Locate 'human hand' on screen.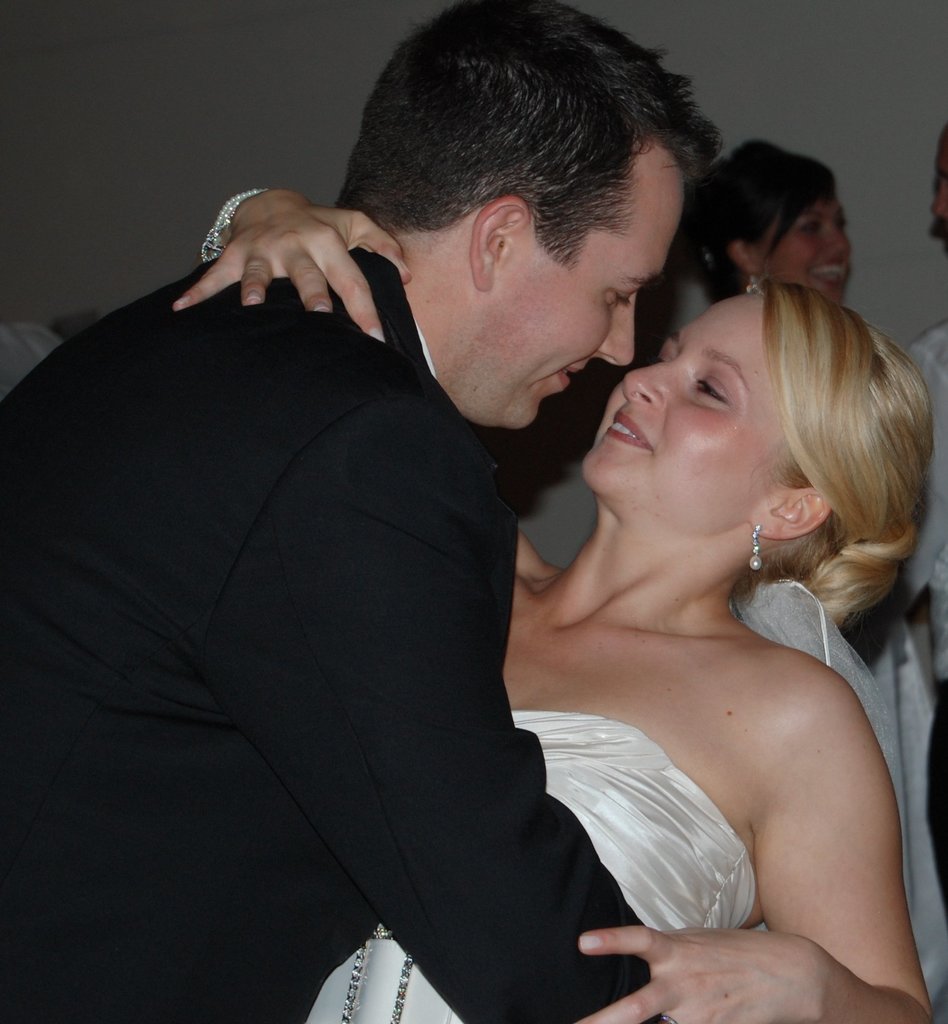
On screen at [x1=570, y1=922, x2=835, y2=1023].
